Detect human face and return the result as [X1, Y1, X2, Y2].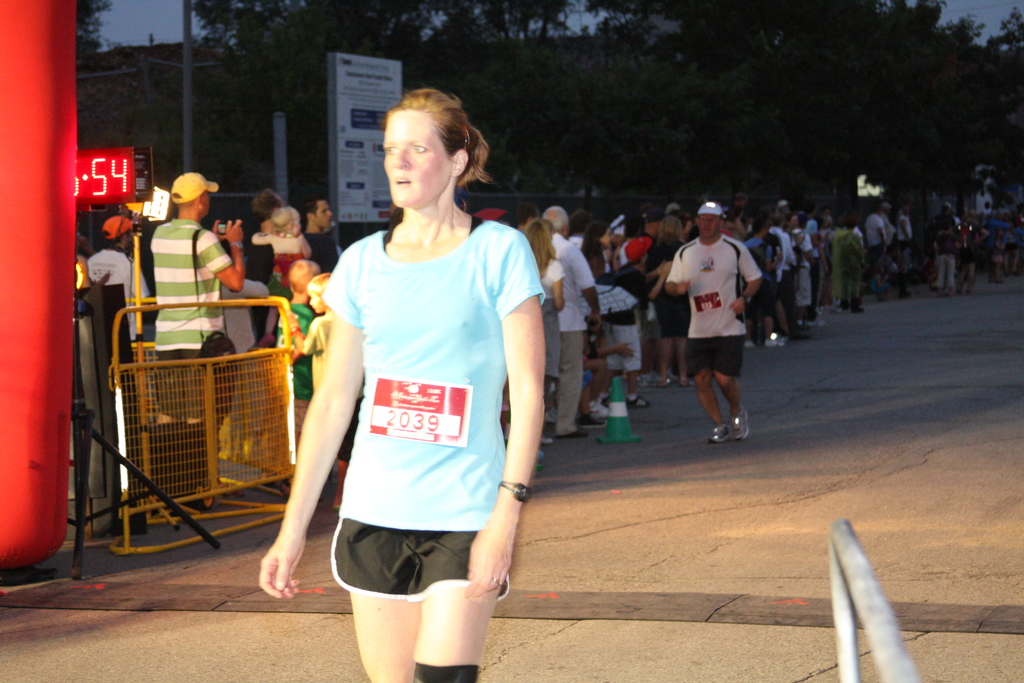
[307, 293, 325, 315].
